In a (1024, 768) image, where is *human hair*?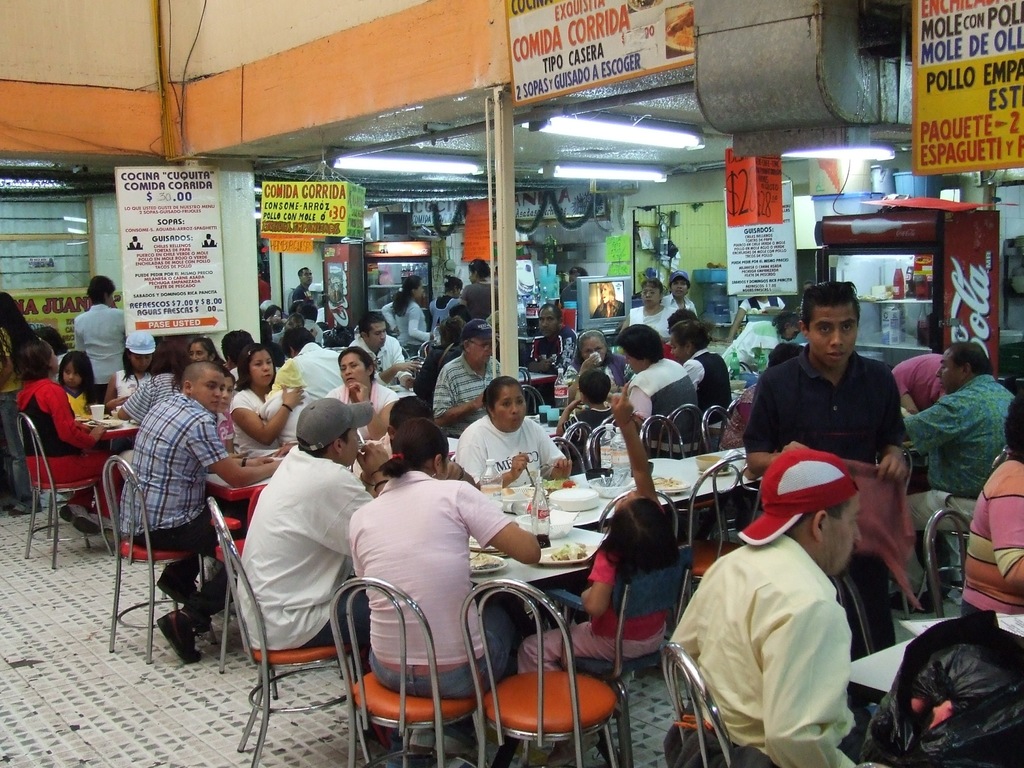
<box>340,341,372,376</box>.
